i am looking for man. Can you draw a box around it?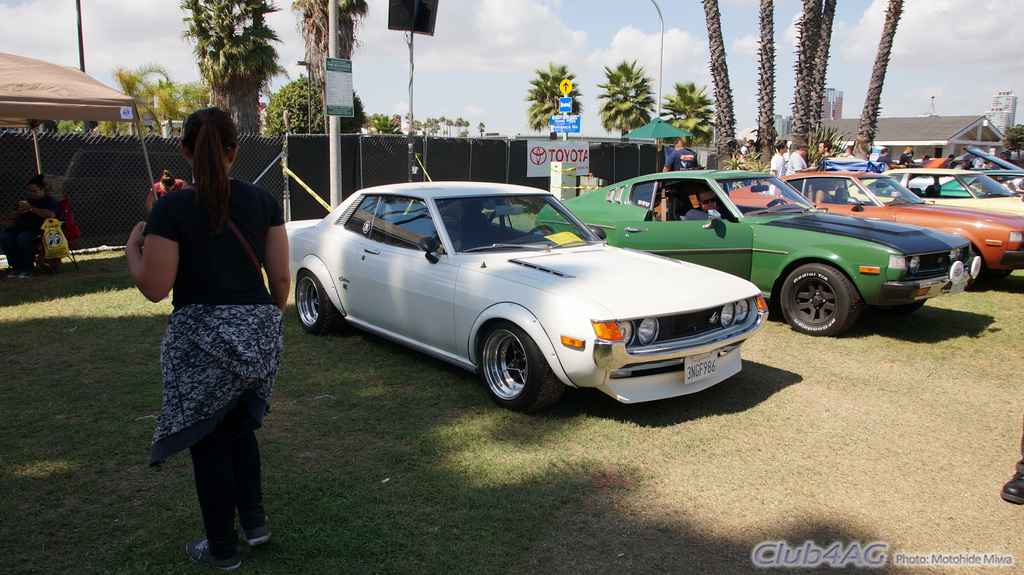
Sure, the bounding box is [817, 178, 829, 203].
